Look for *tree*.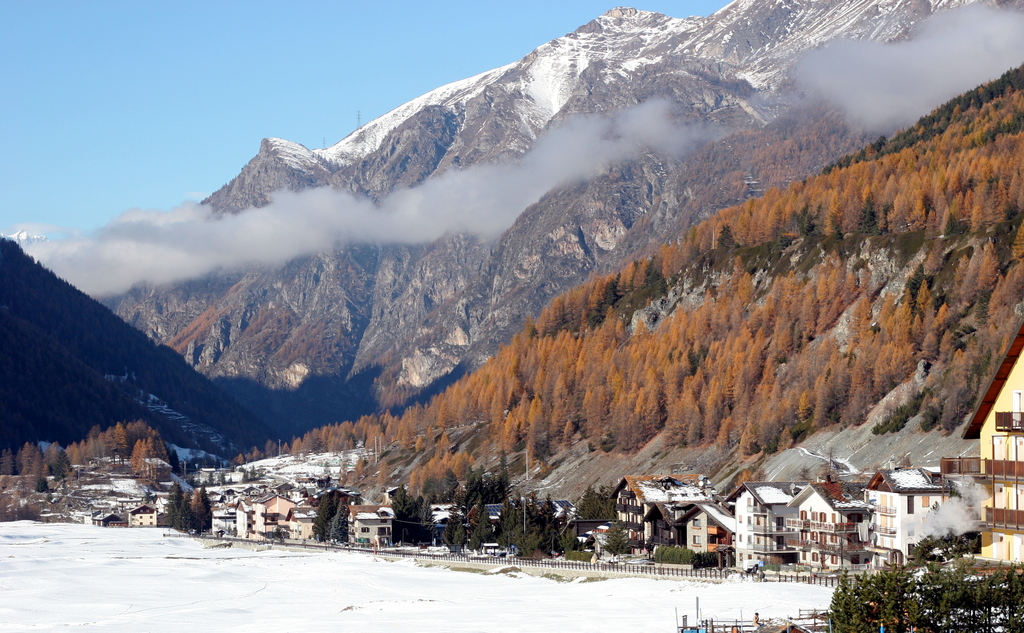
Found: (503,498,515,549).
